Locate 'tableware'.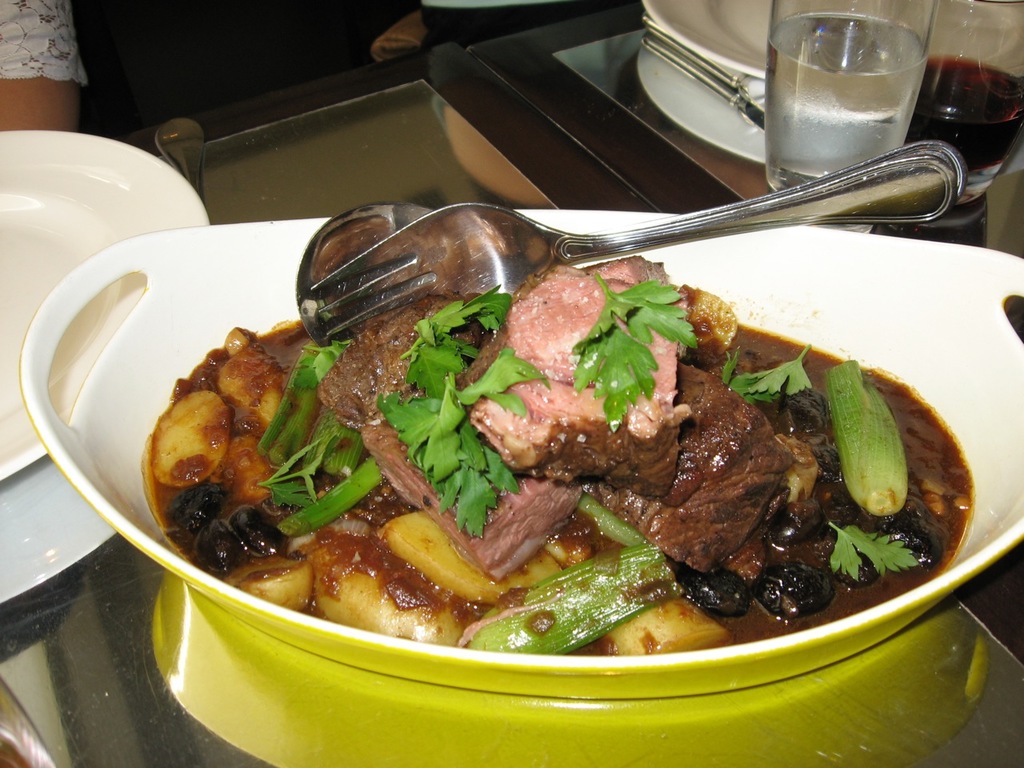
Bounding box: bbox=(158, 118, 206, 209).
